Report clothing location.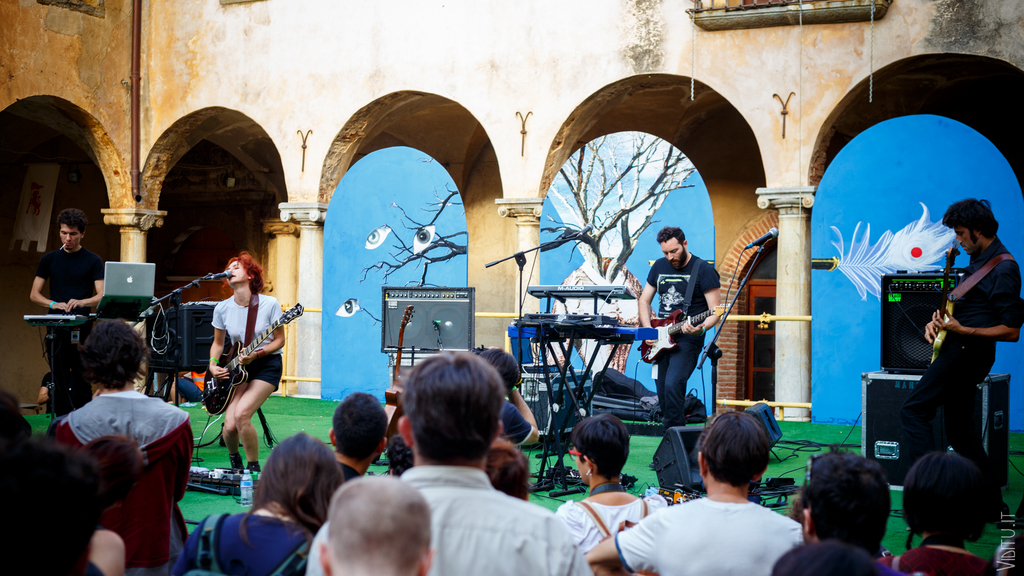
Report: (188, 506, 314, 575).
